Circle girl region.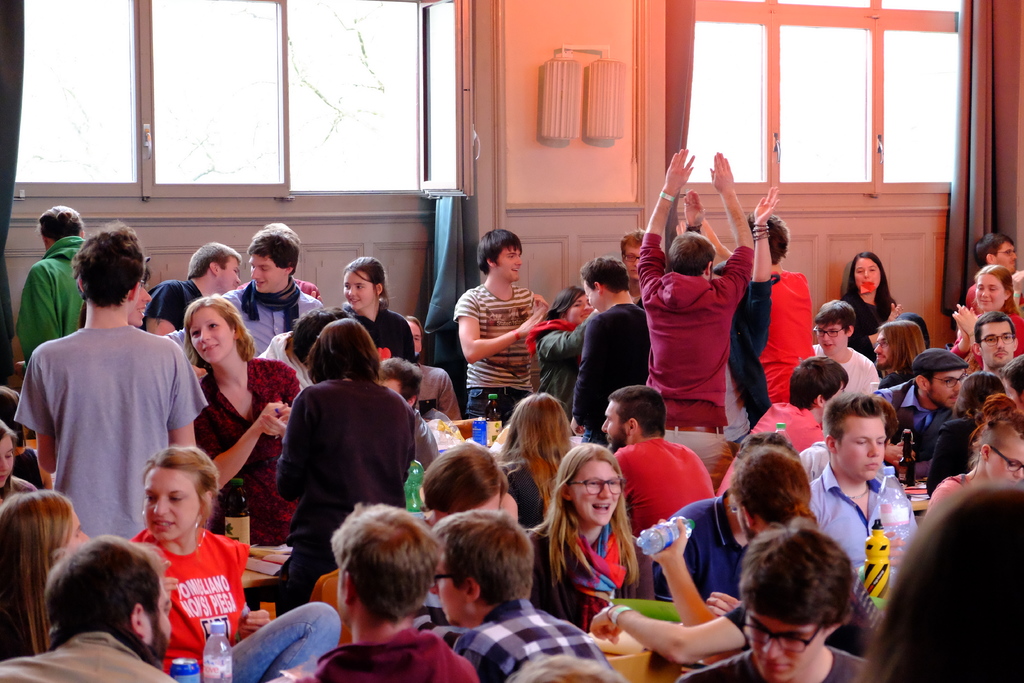
Region: bbox(344, 254, 415, 361).
